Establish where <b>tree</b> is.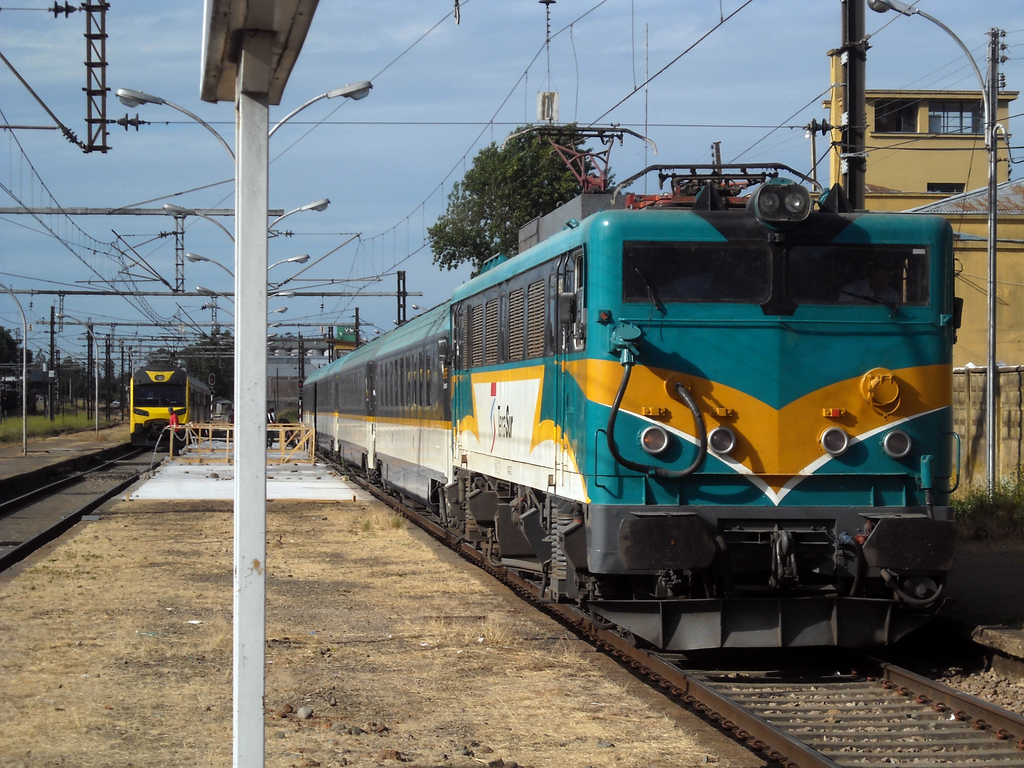
Established at left=429, top=115, right=615, bottom=271.
